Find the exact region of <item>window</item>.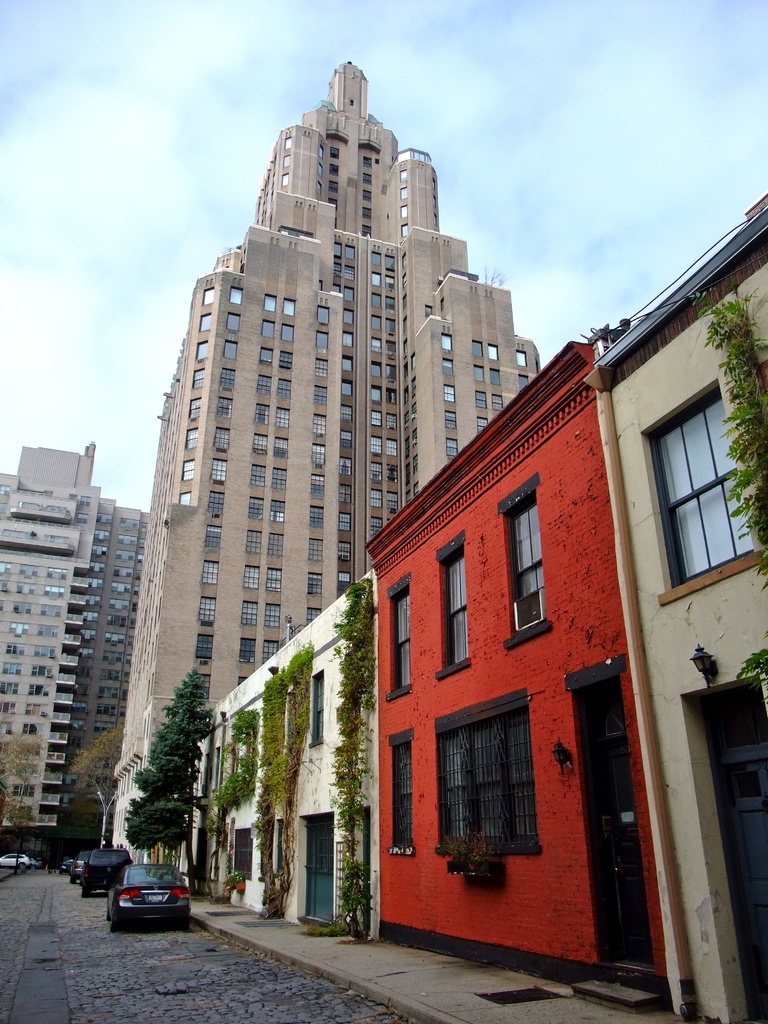
Exact region: x1=346, y1=264, x2=356, y2=282.
